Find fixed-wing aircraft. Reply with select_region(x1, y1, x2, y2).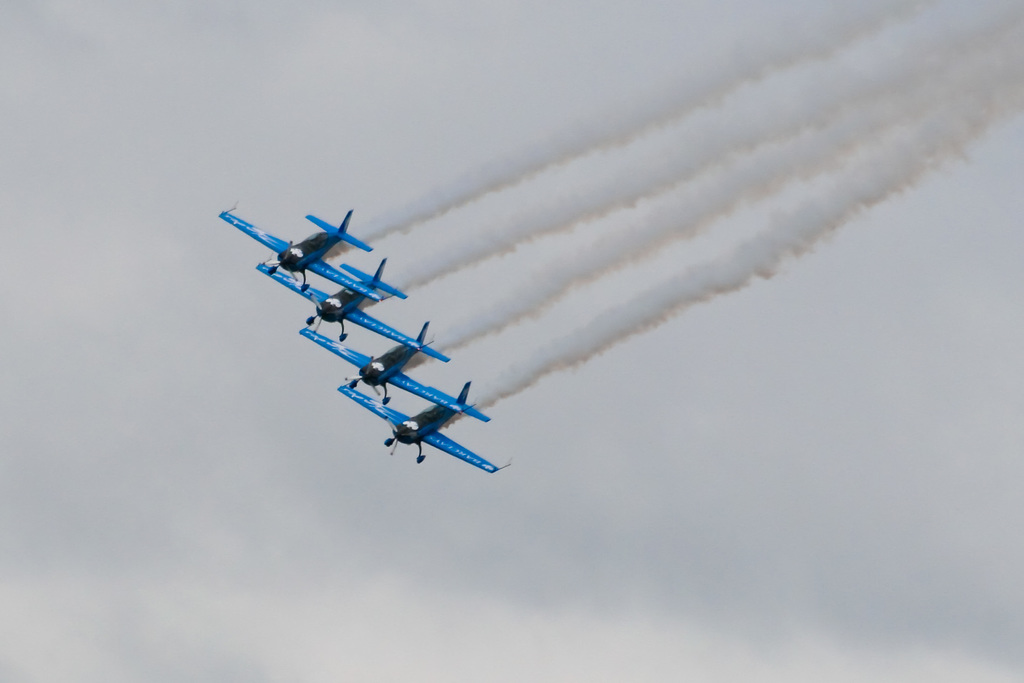
select_region(255, 258, 452, 357).
